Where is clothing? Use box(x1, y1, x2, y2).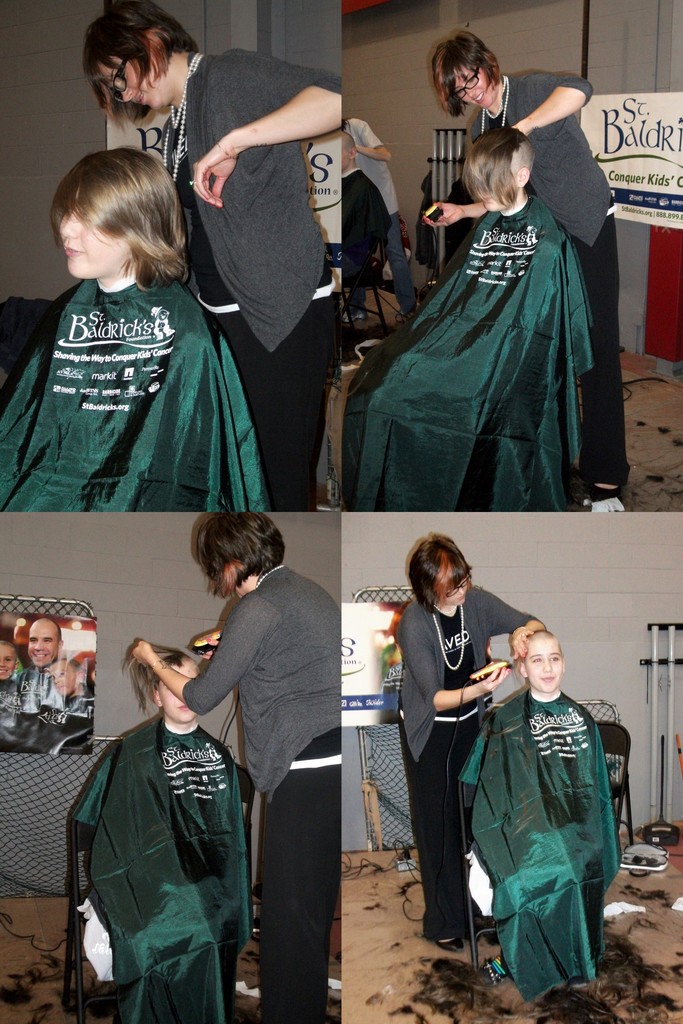
box(68, 710, 248, 1023).
